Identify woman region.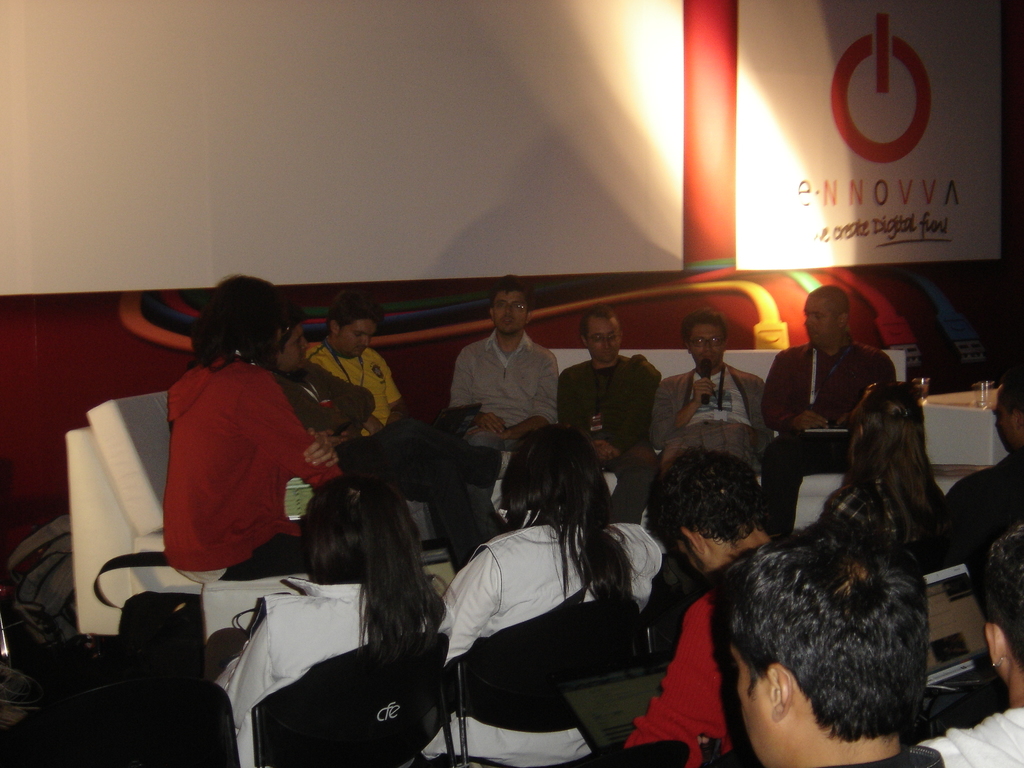
Region: select_region(820, 377, 948, 549).
